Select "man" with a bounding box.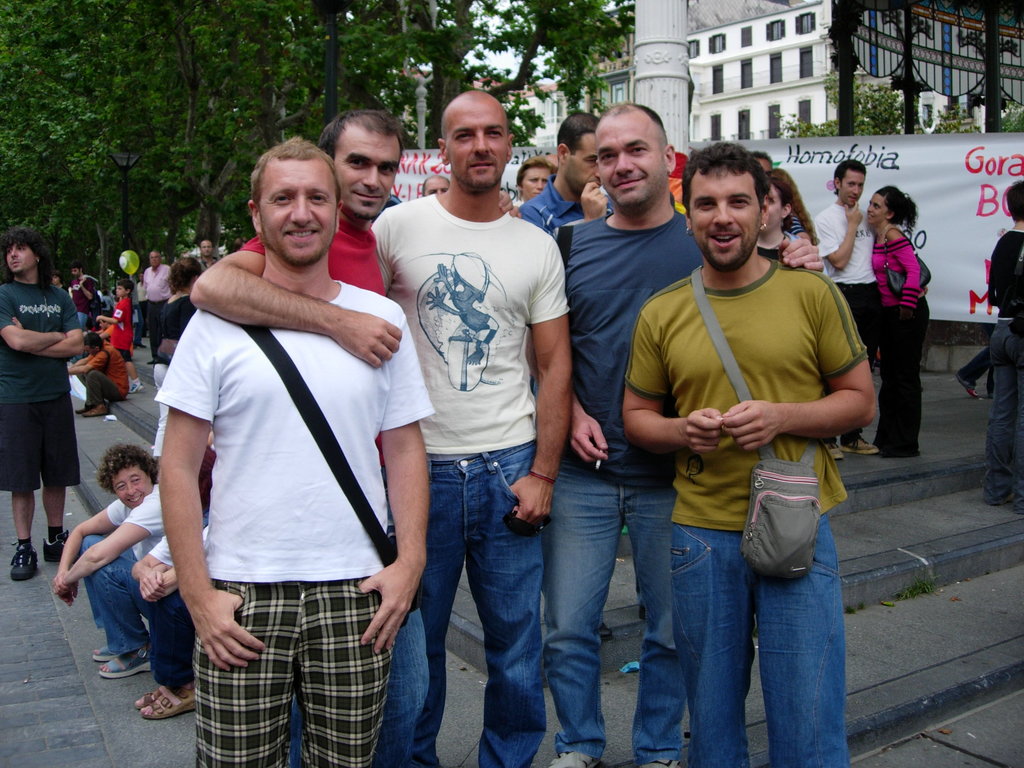
{"left": 538, "top": 101, "right": 822, "bottom": 767}.
